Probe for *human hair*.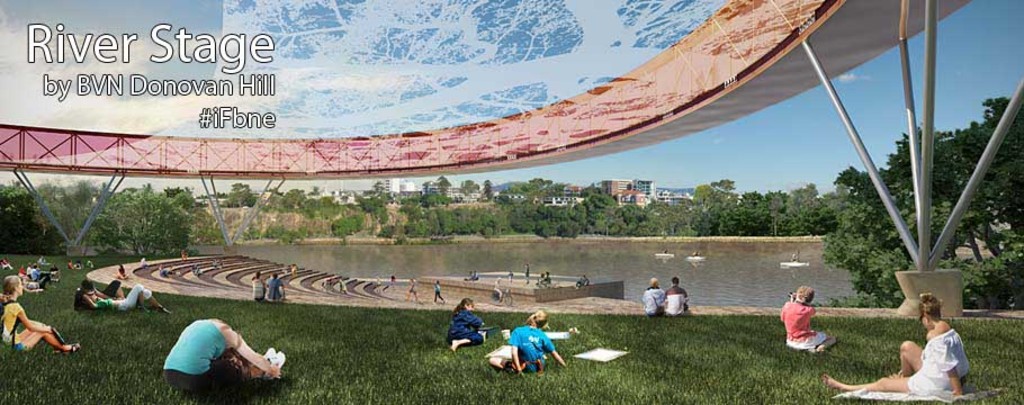
Probe result: Rect(797, 284, 815, 304).
